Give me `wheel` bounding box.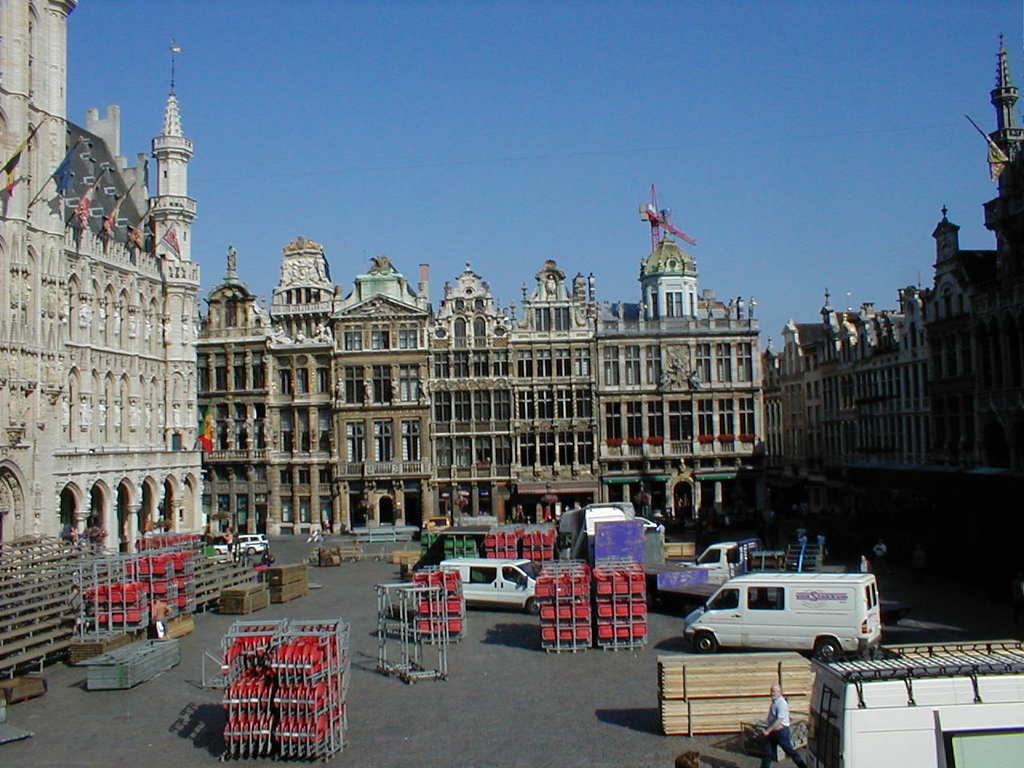
box=[214, 546, 222, 554].
